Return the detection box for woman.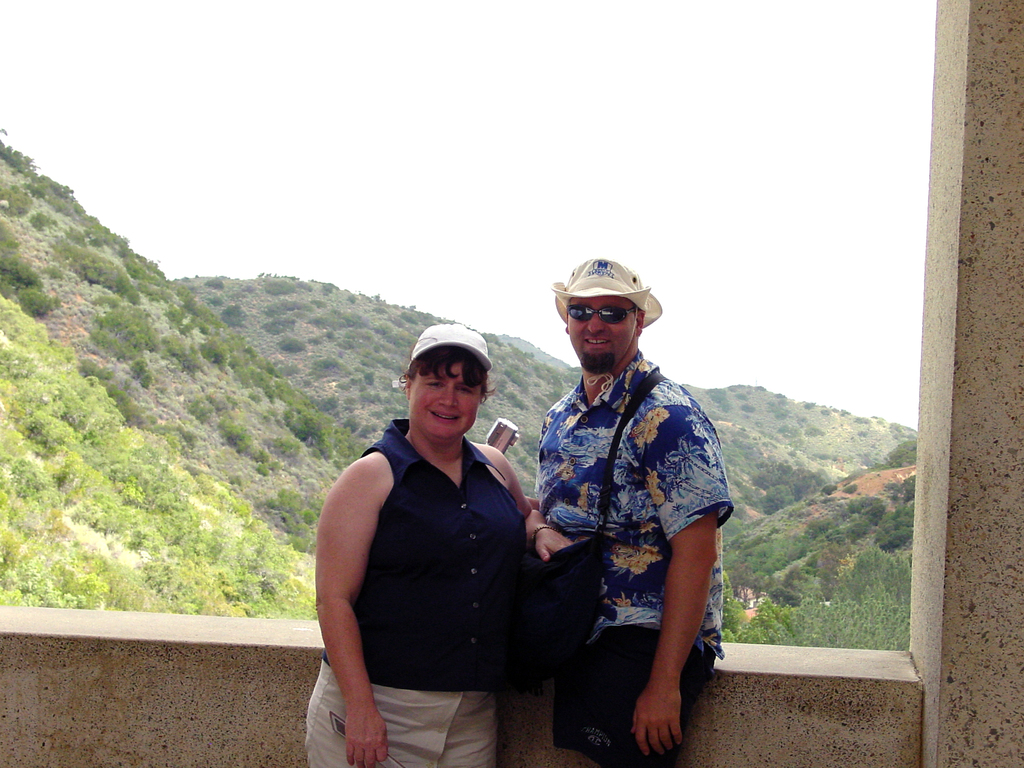
l=317, t=310, r=577, b=766.
